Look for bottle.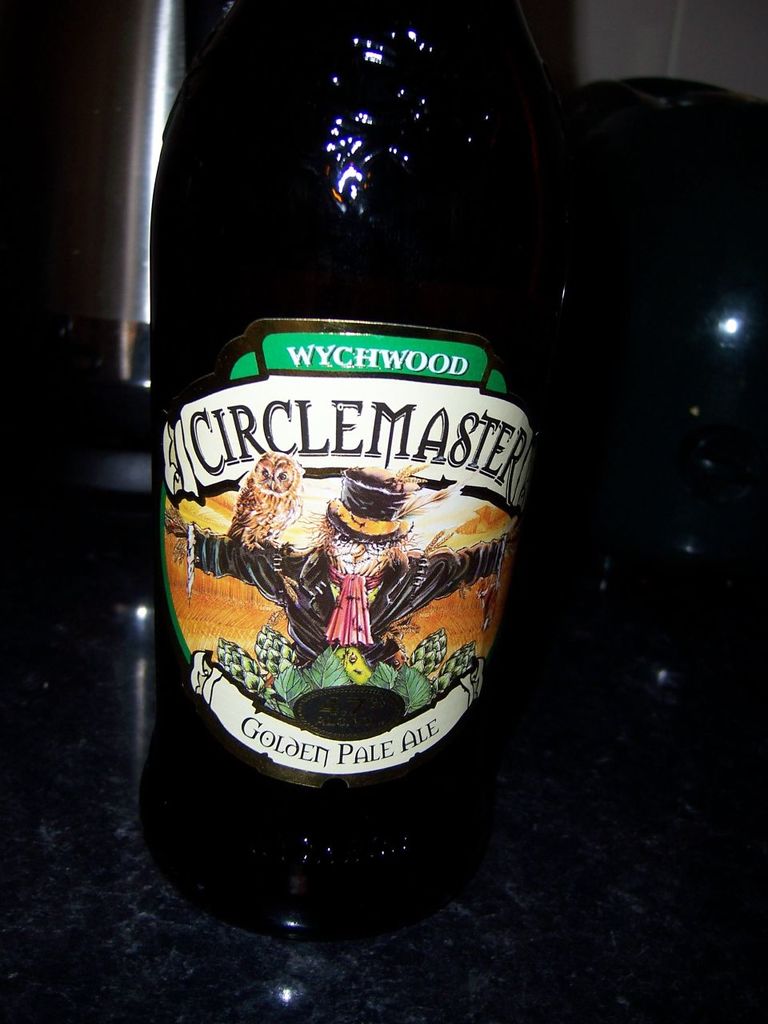
Found: [x1=122, y1=17, x2=561, y2=910].
